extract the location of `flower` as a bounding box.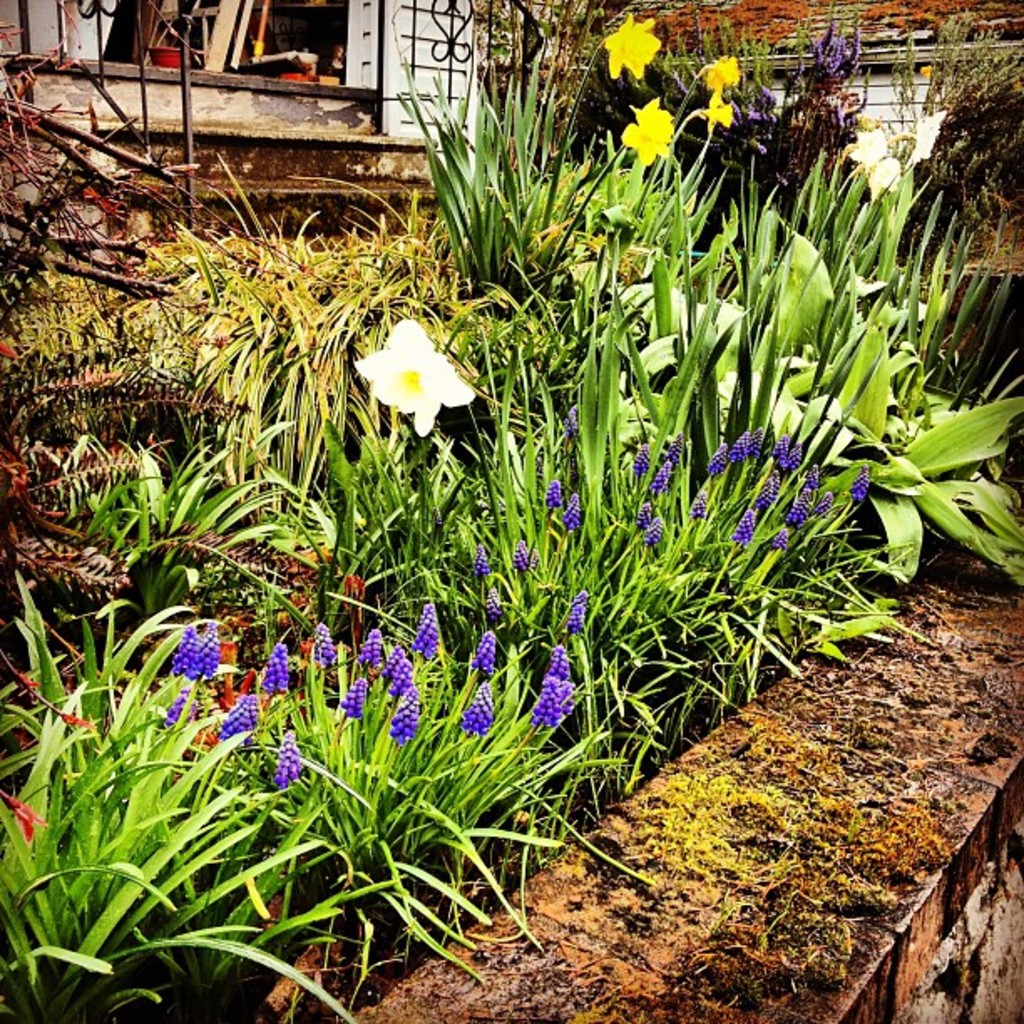
locate(415, 601, 442, 654).
